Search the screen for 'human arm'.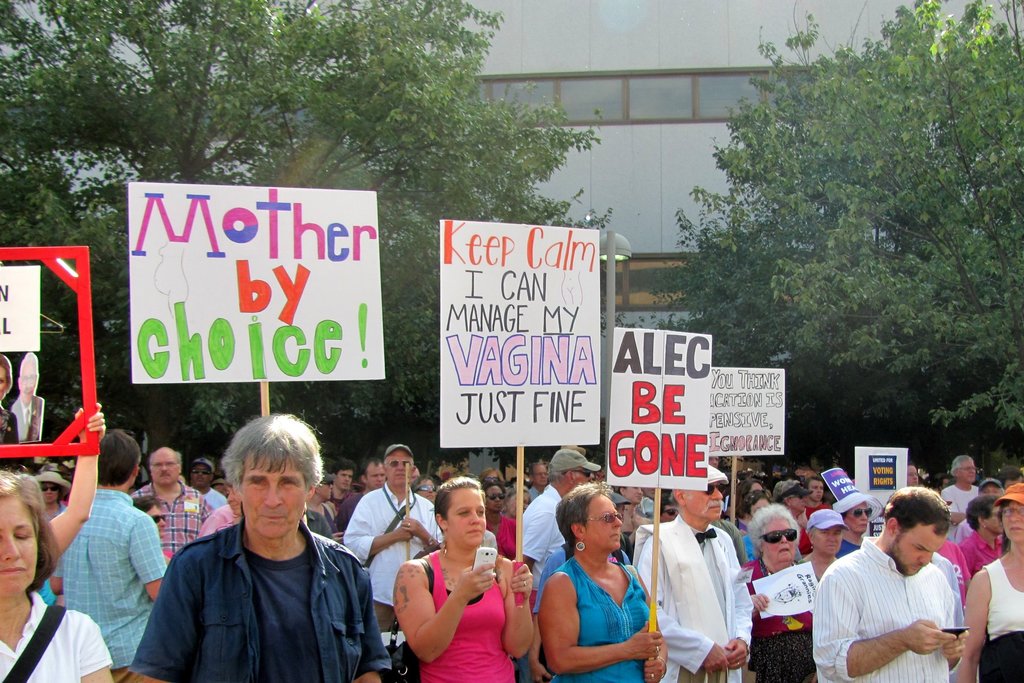
Found at <box>394,509,440,554</box>.
